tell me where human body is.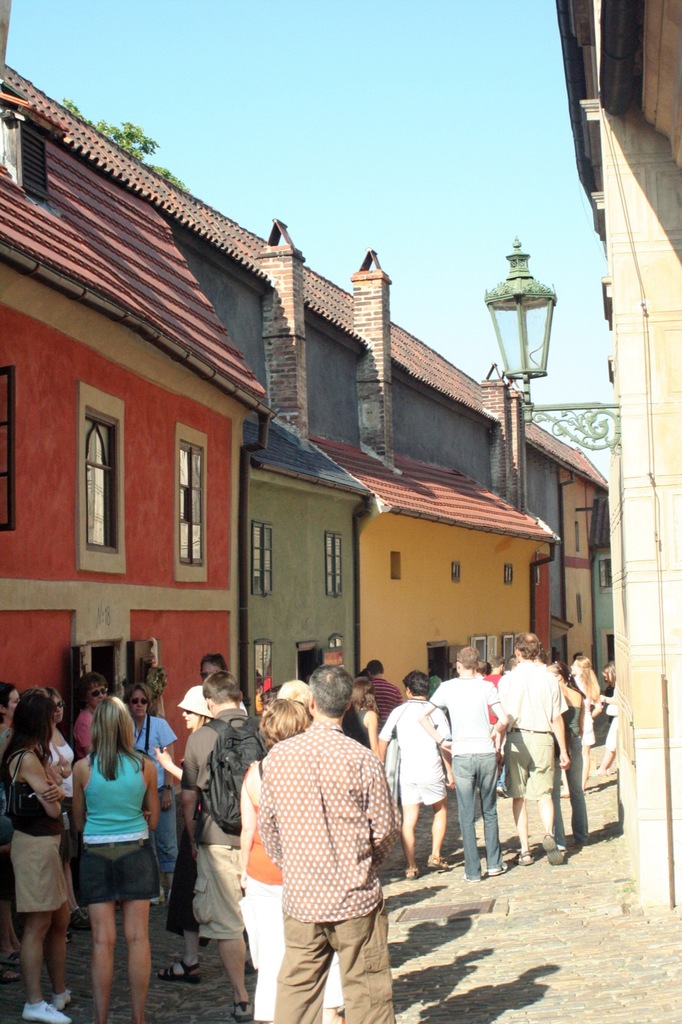
human body is at 56,652,175,1012.
